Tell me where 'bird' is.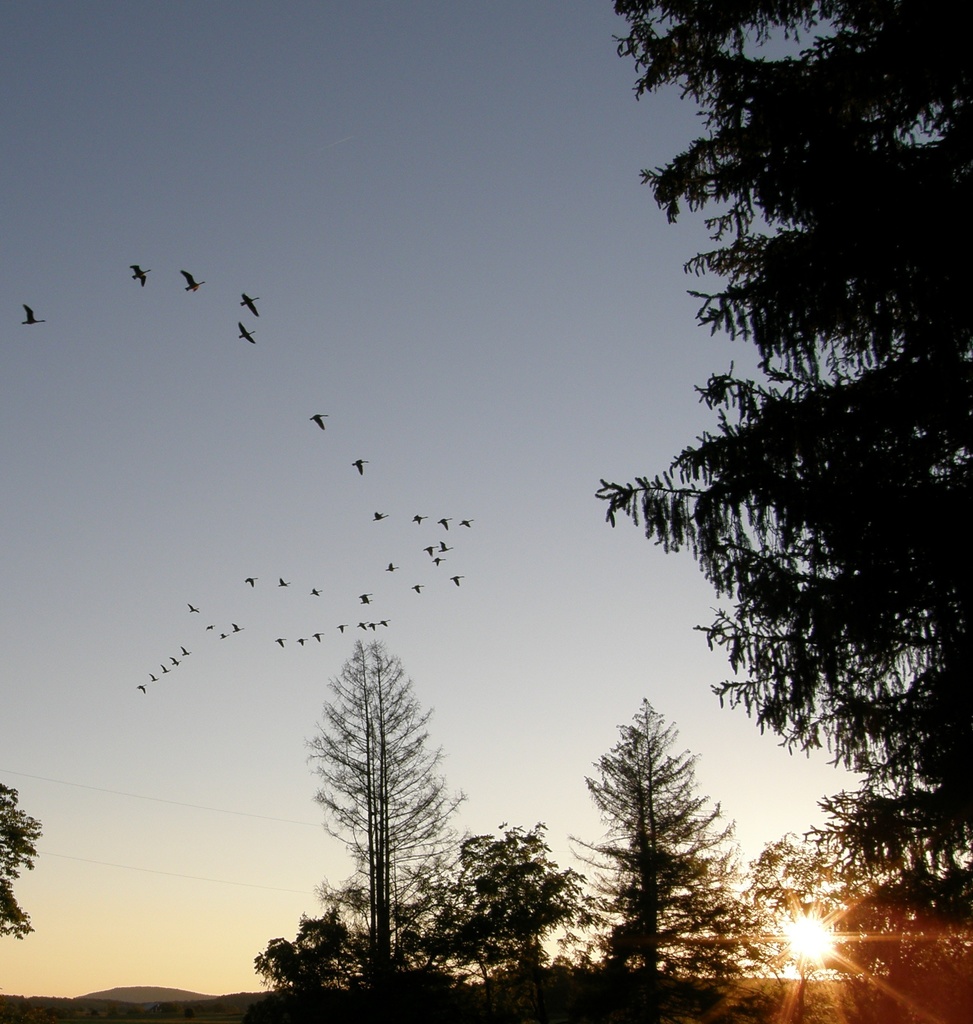
'bird' is at {"x1": 243, "y1": 575, "x2": 257, "y2": 589}.
